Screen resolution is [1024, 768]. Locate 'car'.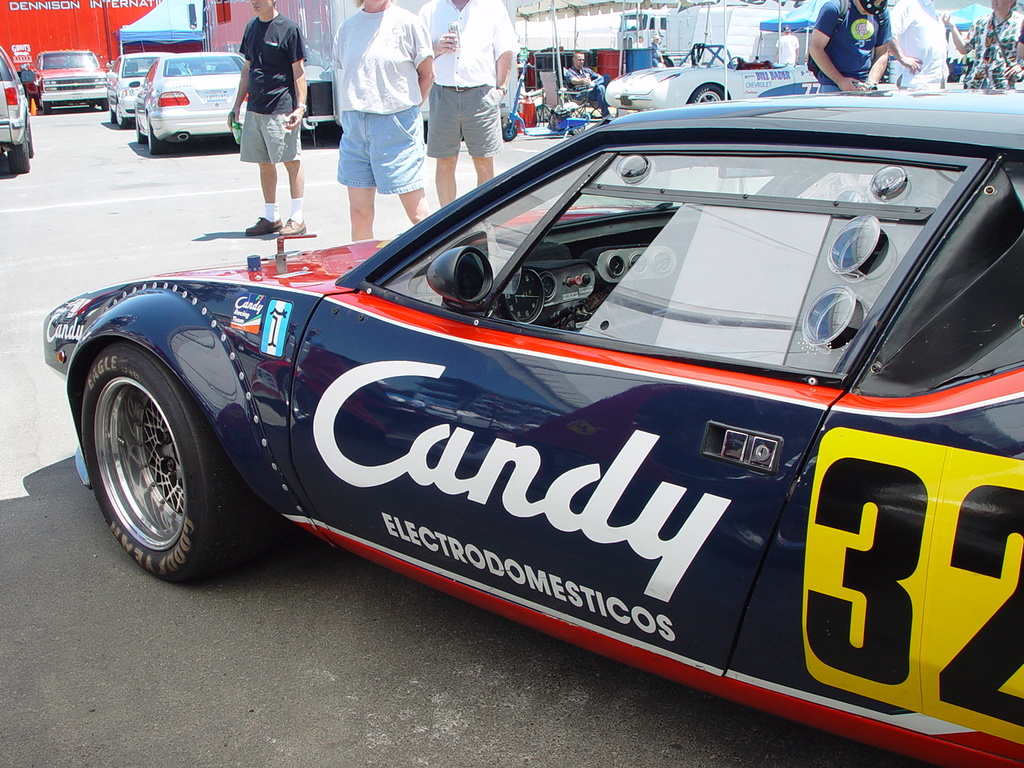
BBox(134, 54, 250, 158).
